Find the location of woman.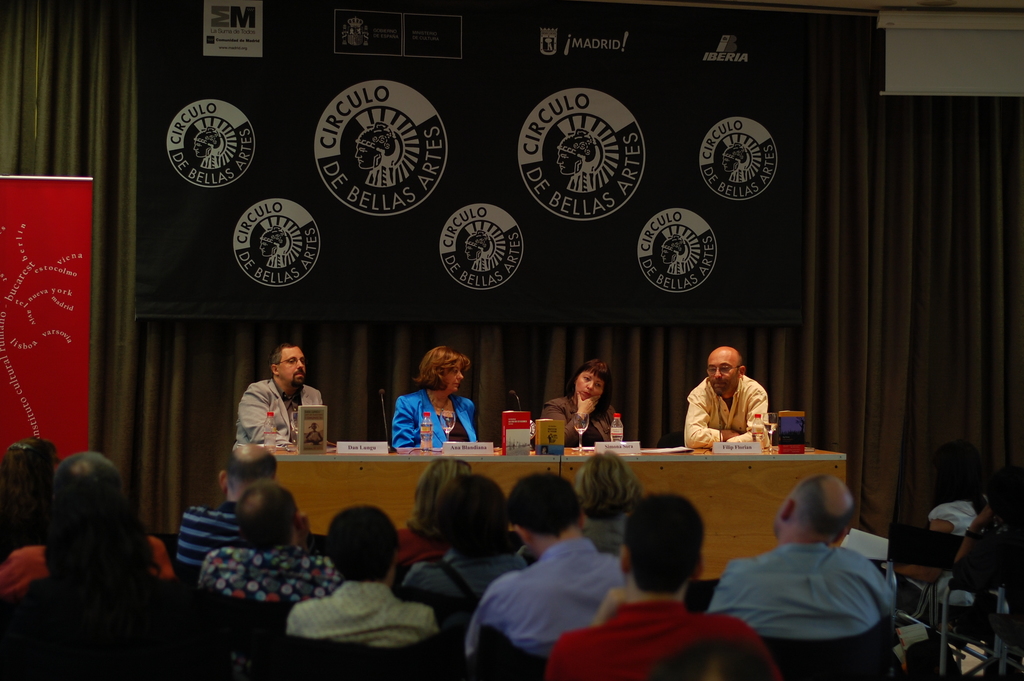
Location: 721/144/748/186.
